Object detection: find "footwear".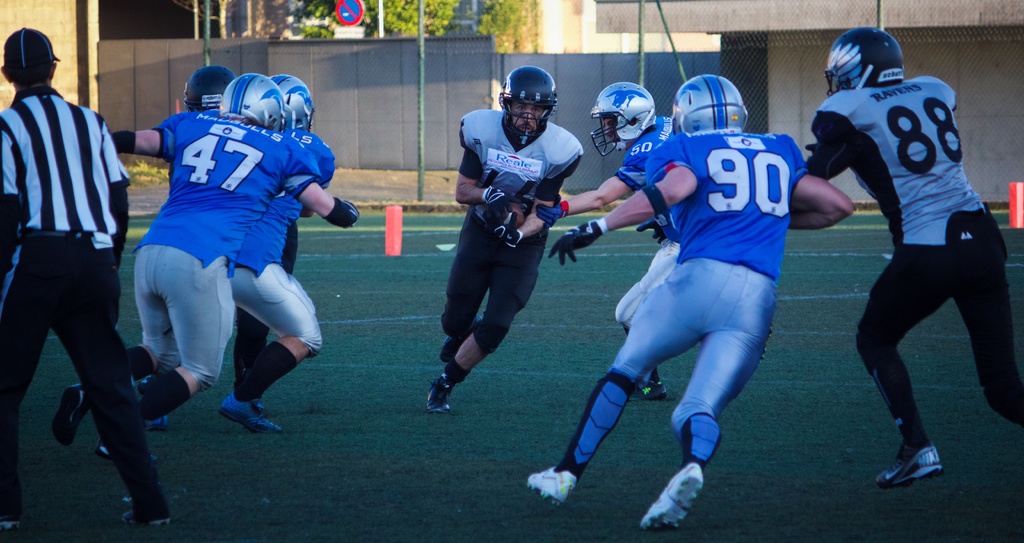
bbox=(640, 462, 702, 530).
